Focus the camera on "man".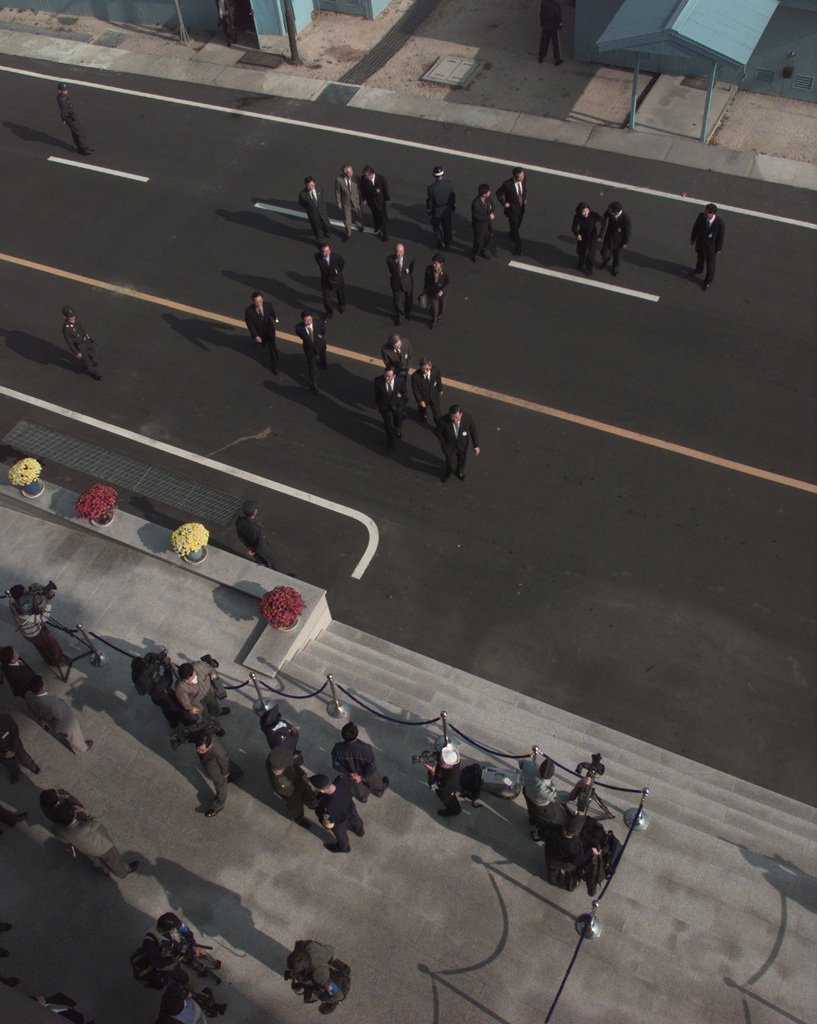
Focus region: <region>300, 174, 340, 248</region>.
